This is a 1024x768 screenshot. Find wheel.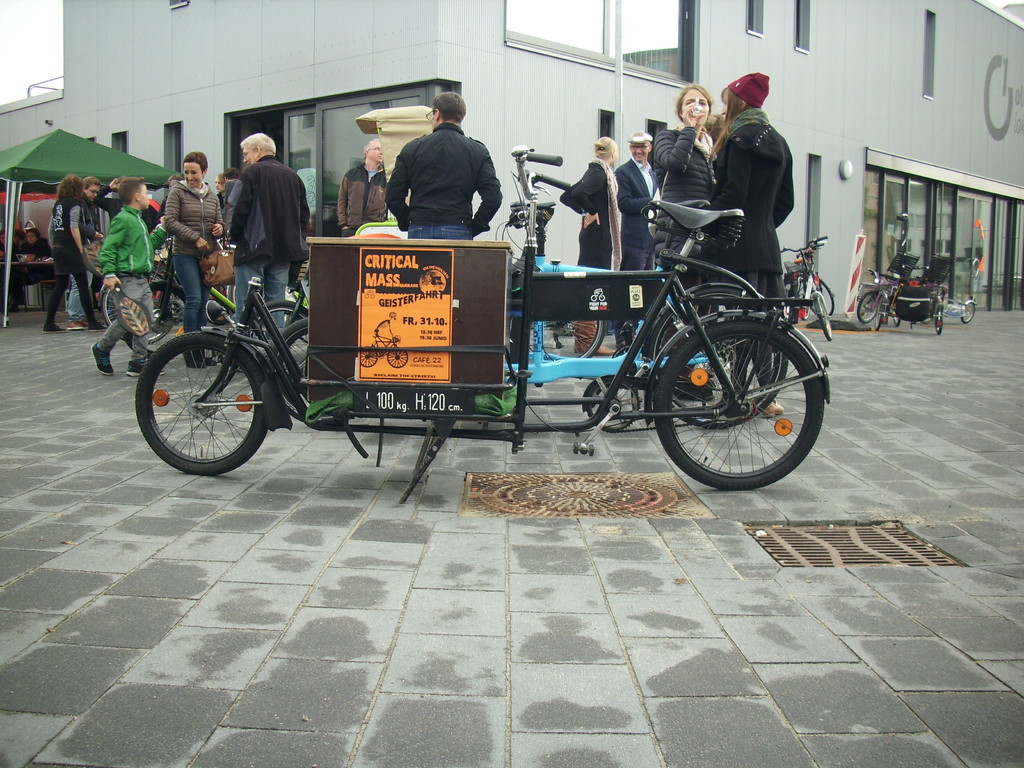
Bounding box: 246,298,309,375.
